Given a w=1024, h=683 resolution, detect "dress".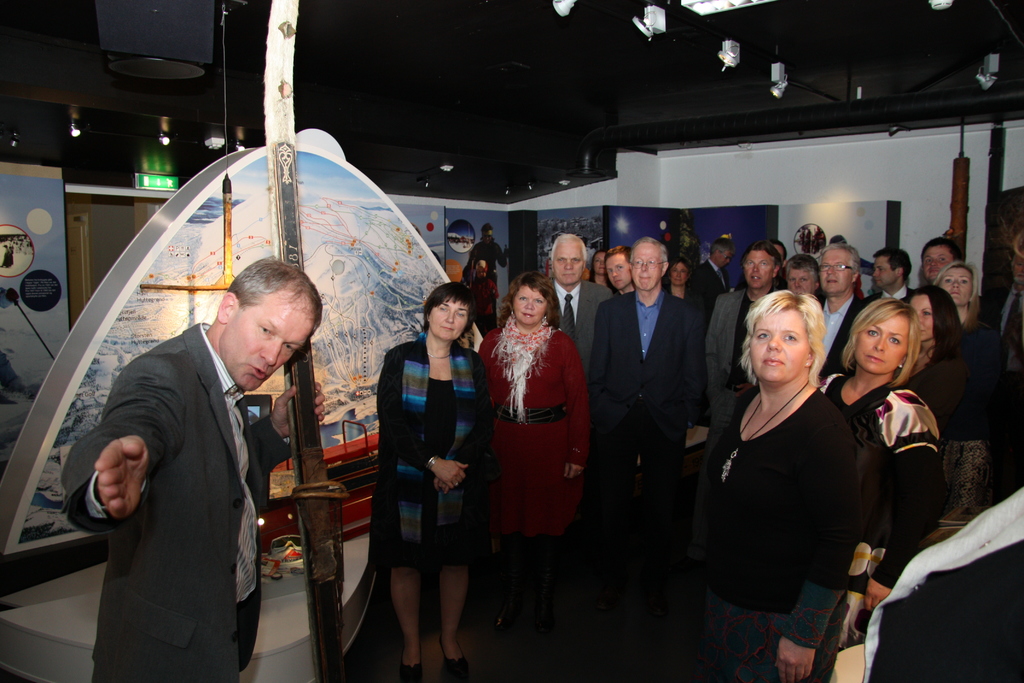
(left=364, top=340, right=494, bottom=567).
